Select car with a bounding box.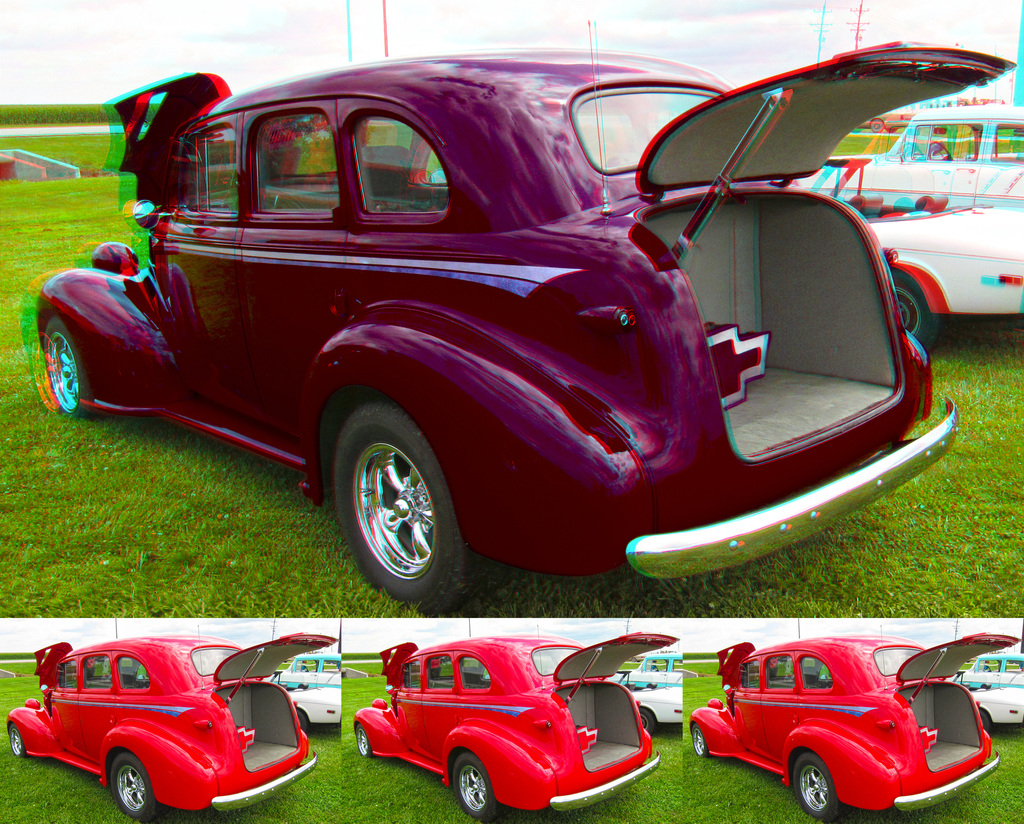
Rect(268, 652, 340, 731).
